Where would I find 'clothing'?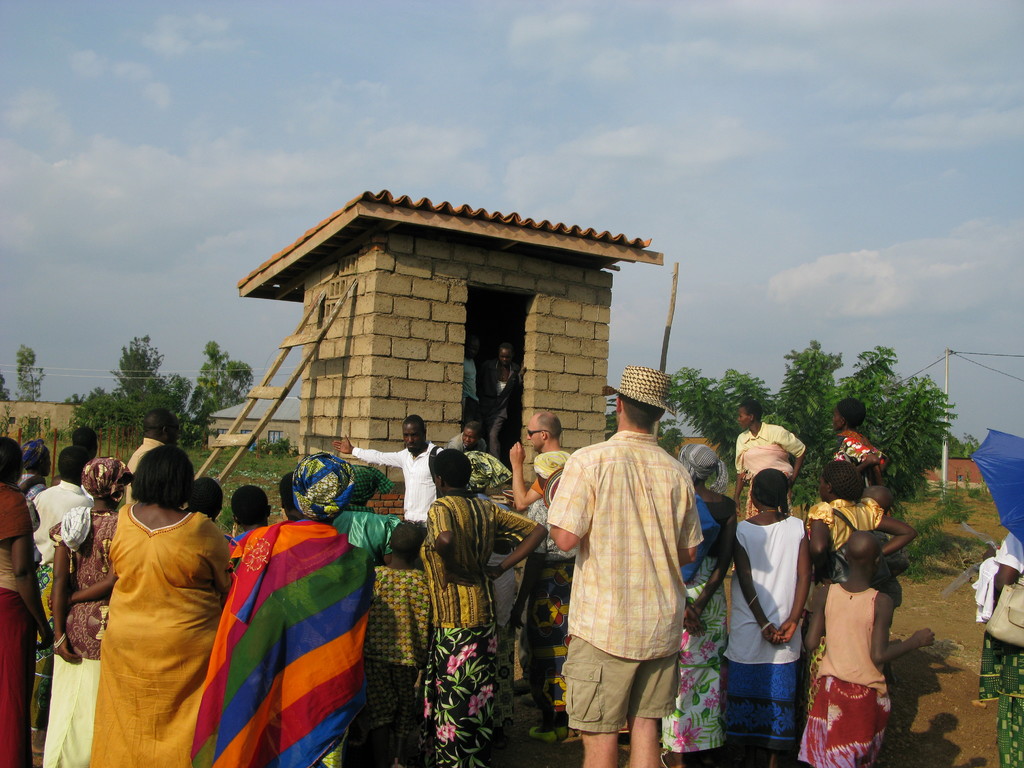
At <box>490,360,529,463</box>.
